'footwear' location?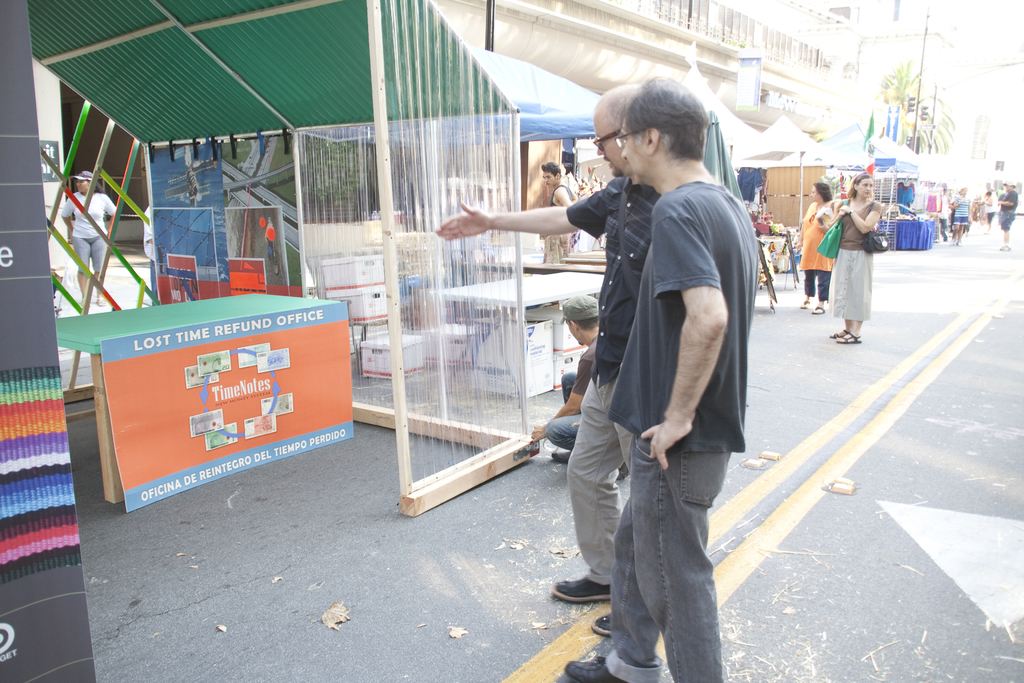
(x1=552, y1=577, x2=614, y2=603)
